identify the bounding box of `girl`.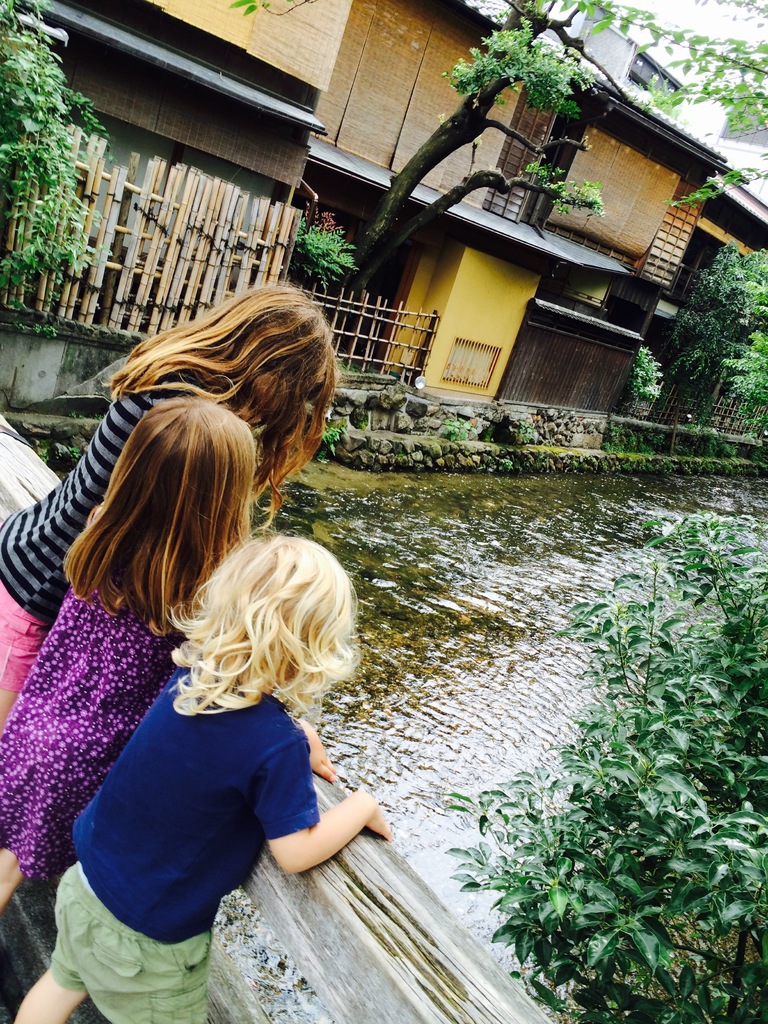
{"x1": 8, "y1": 533, "x2": 388, "y2": 1023}.
